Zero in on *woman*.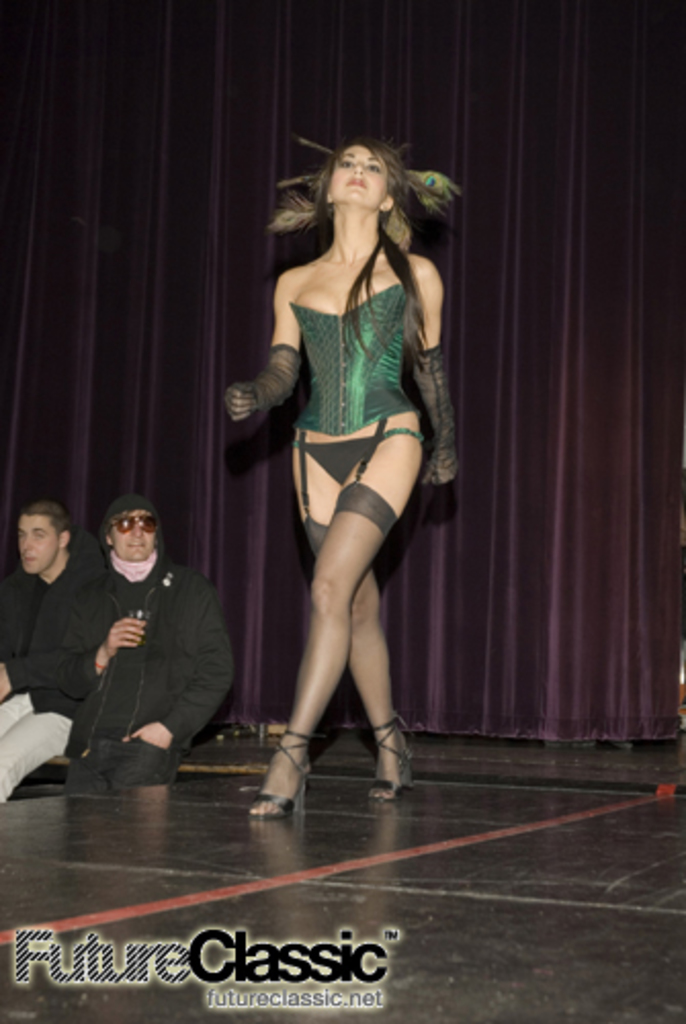
Zeroed in: select_region(233, 88, 451, 823).
